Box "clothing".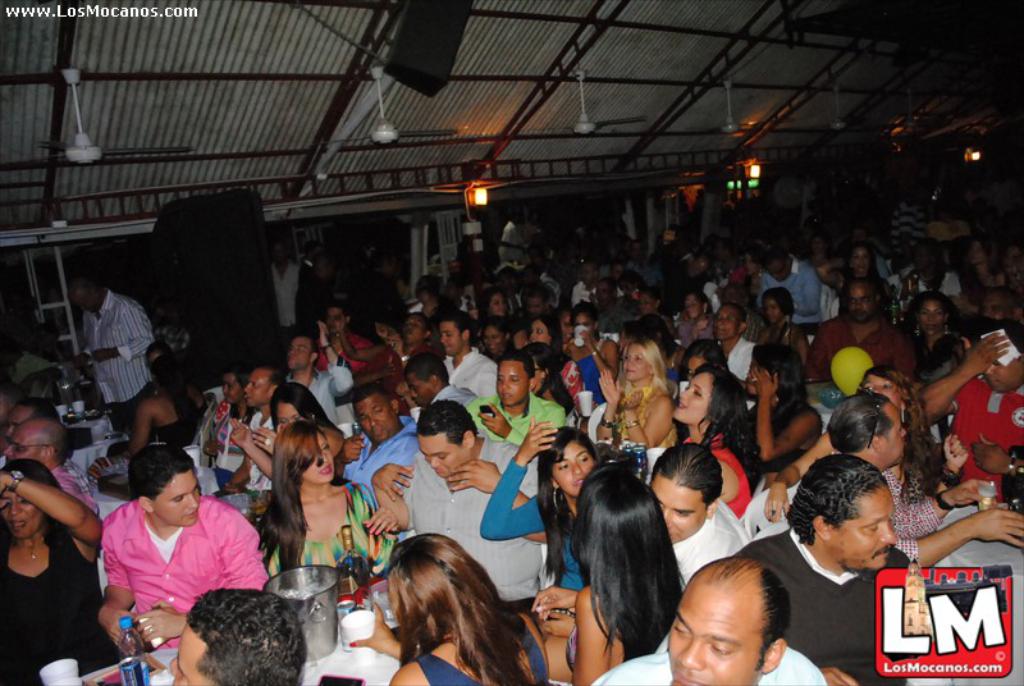
553:338:613:415.
